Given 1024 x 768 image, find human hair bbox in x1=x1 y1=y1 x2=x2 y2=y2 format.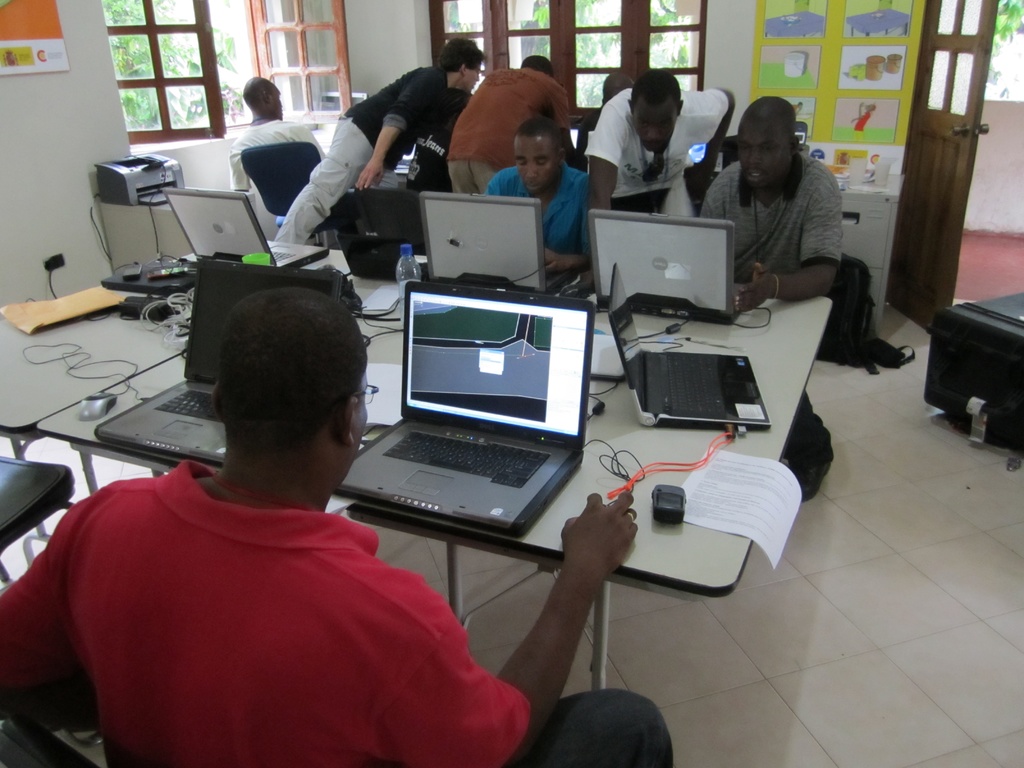
x1=524 y1=51 x2=549 y2=72.
